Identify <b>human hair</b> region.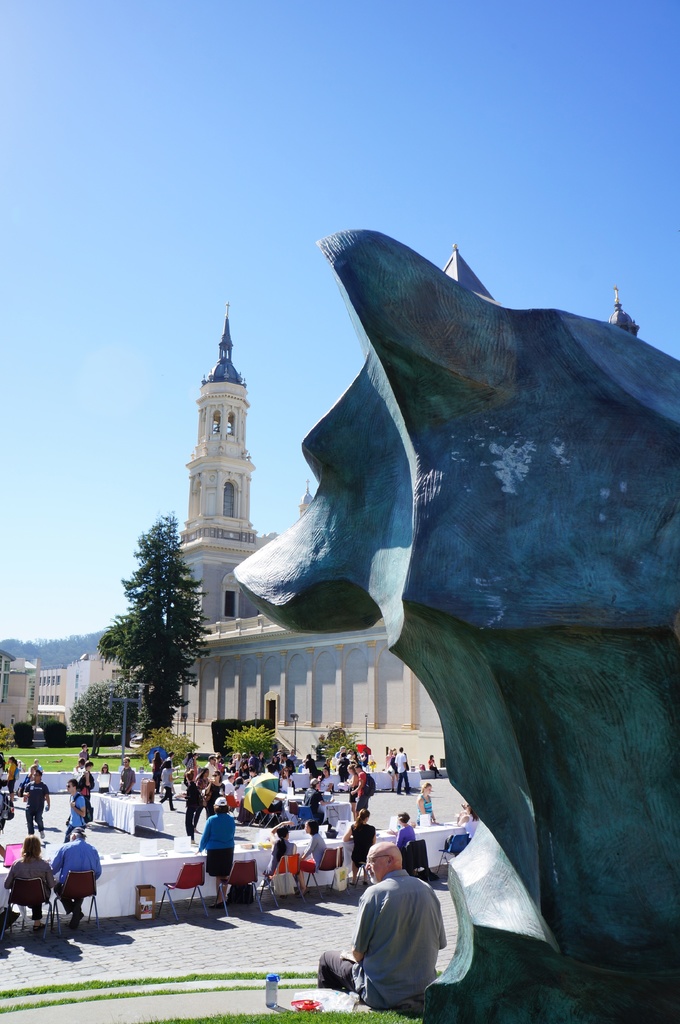
Region: region(22, 834, 45, 855).
